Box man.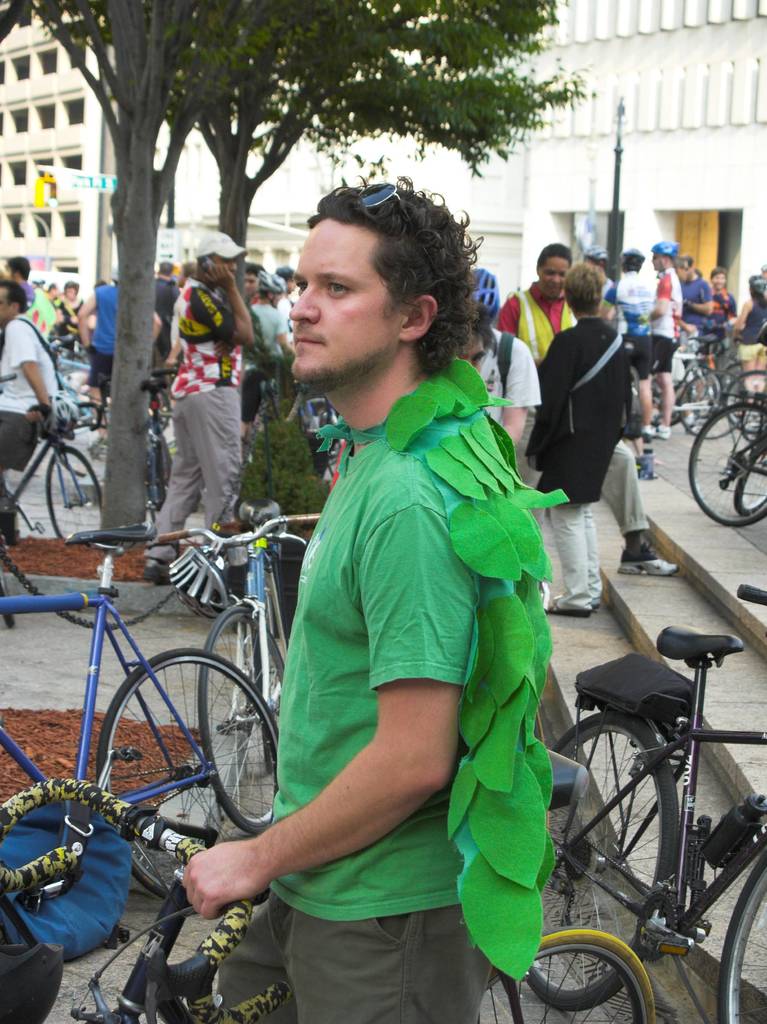
left=198, top=207, right=599, bottom=988.
